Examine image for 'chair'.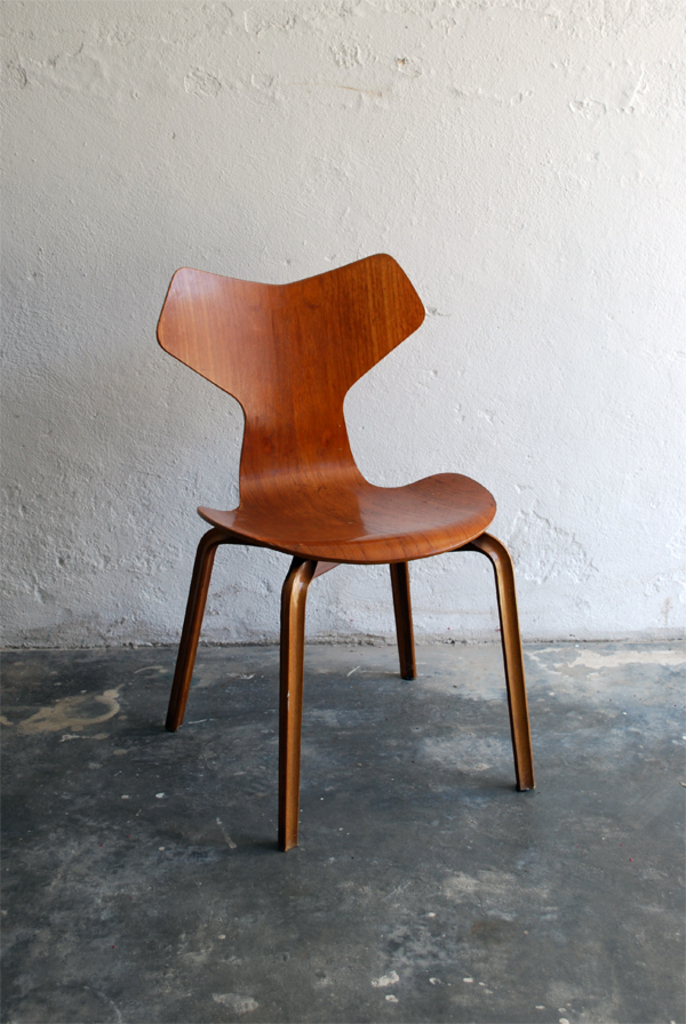
Examination result: region(160, 247, 533, 854).
